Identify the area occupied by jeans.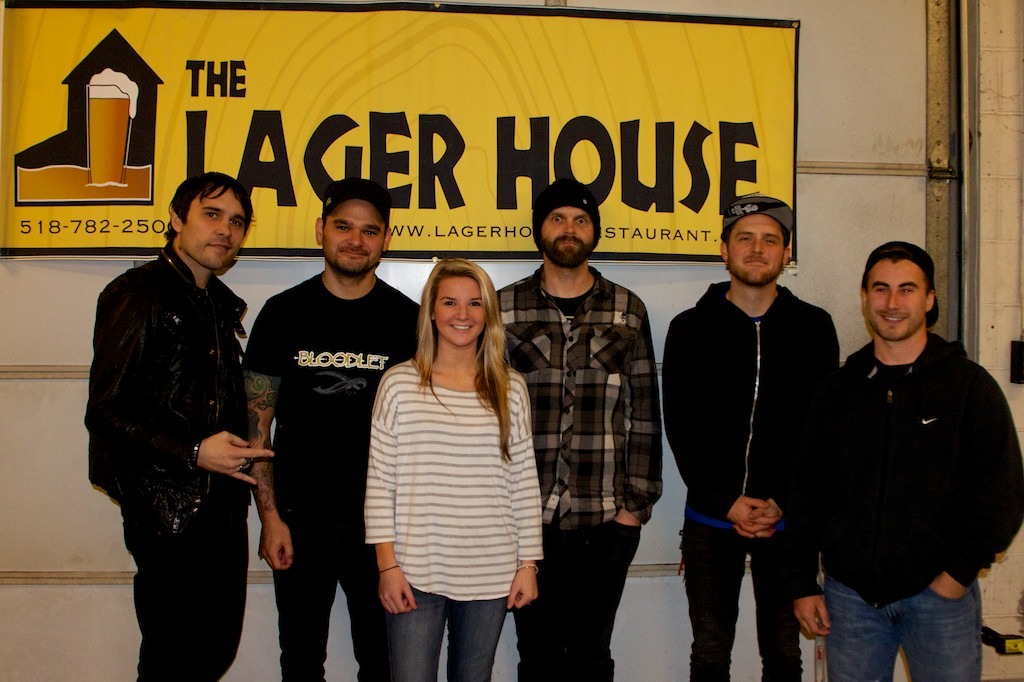
Area: (x1=269, y1=531, x2=386, y2=681).
